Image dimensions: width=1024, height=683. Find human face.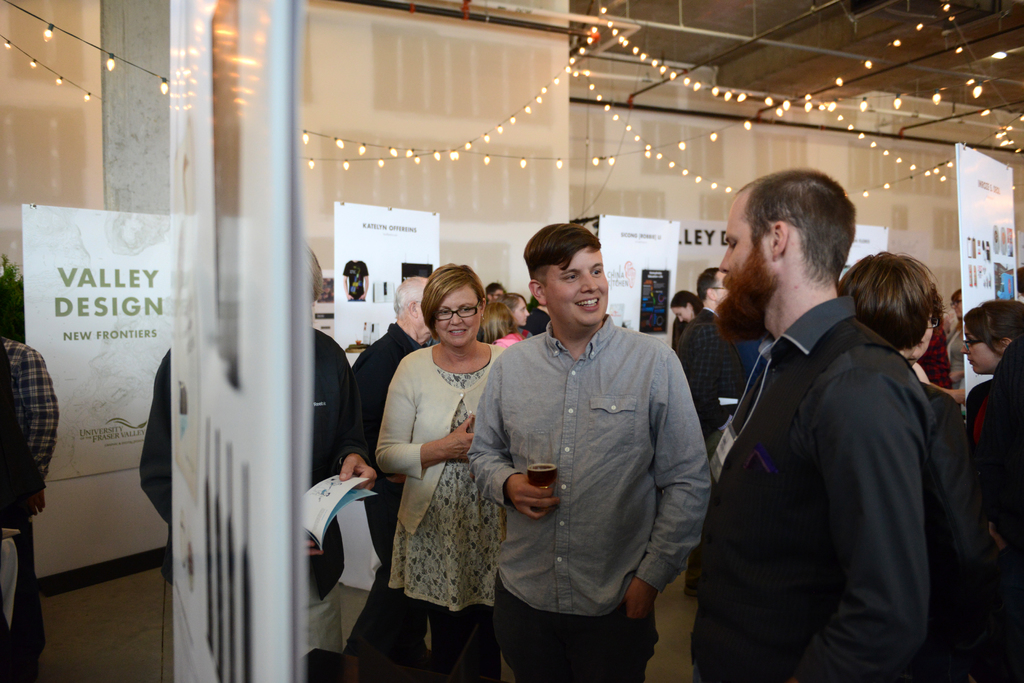
bbox(959, 328, 1002, 372).
